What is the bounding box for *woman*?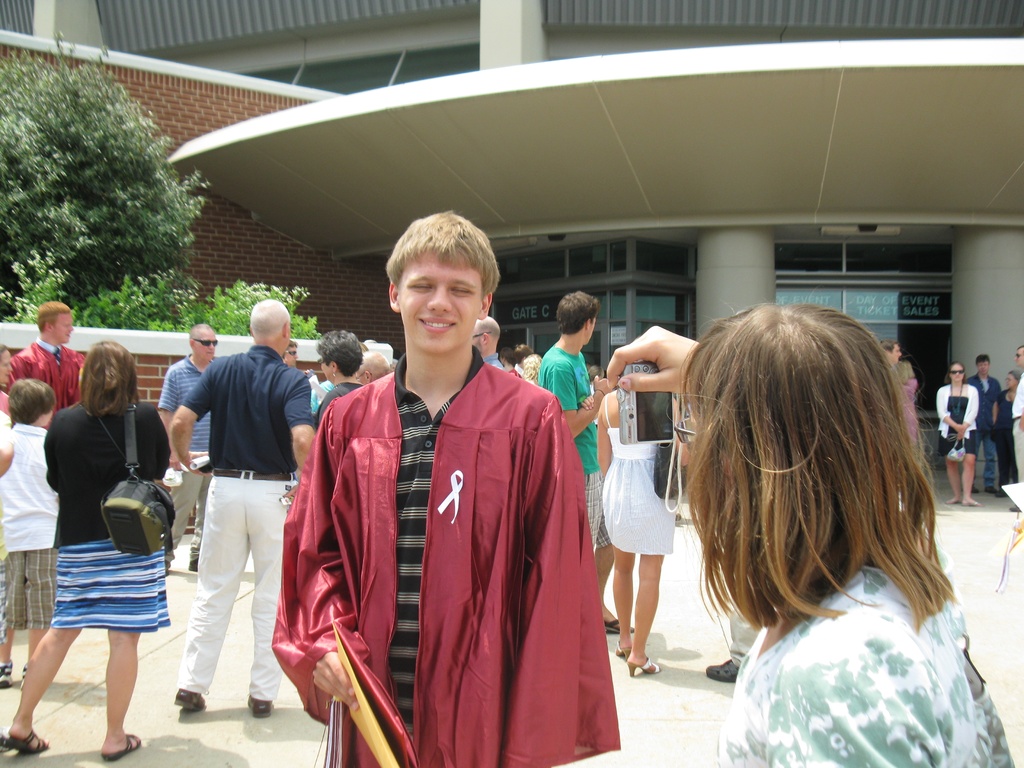
Rect(604, 320, 1010, 767).
